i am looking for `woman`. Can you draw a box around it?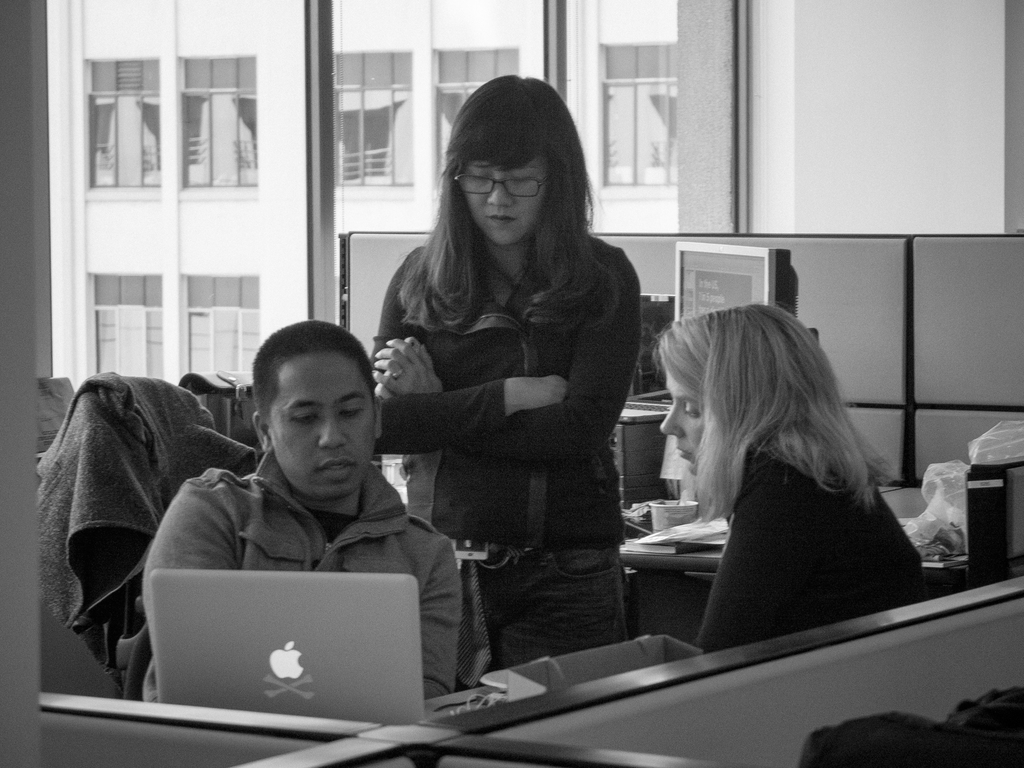
Sure, the bounding box is {"x1": 360, "y1": 68, "x2": 648, "y2": 680}.
